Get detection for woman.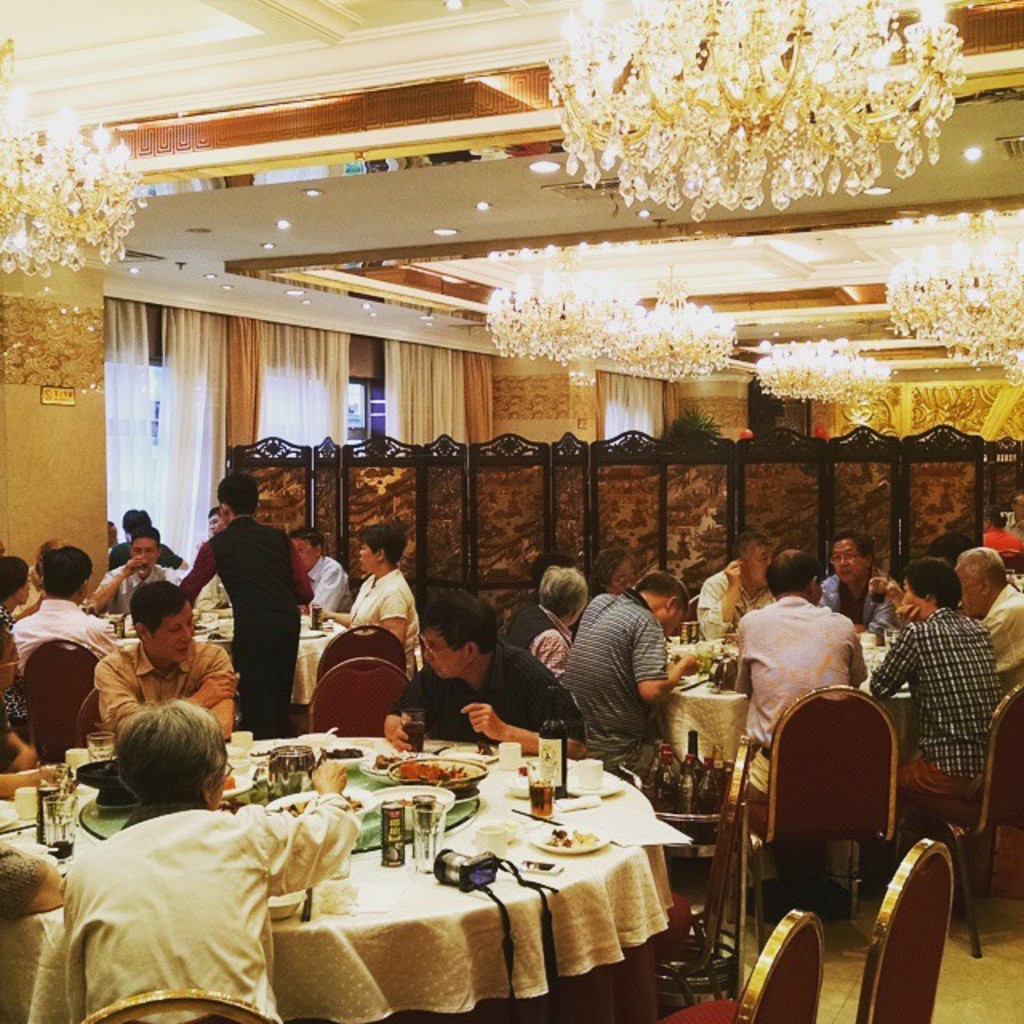
Detection: detection(592, 546, 635, 598).
